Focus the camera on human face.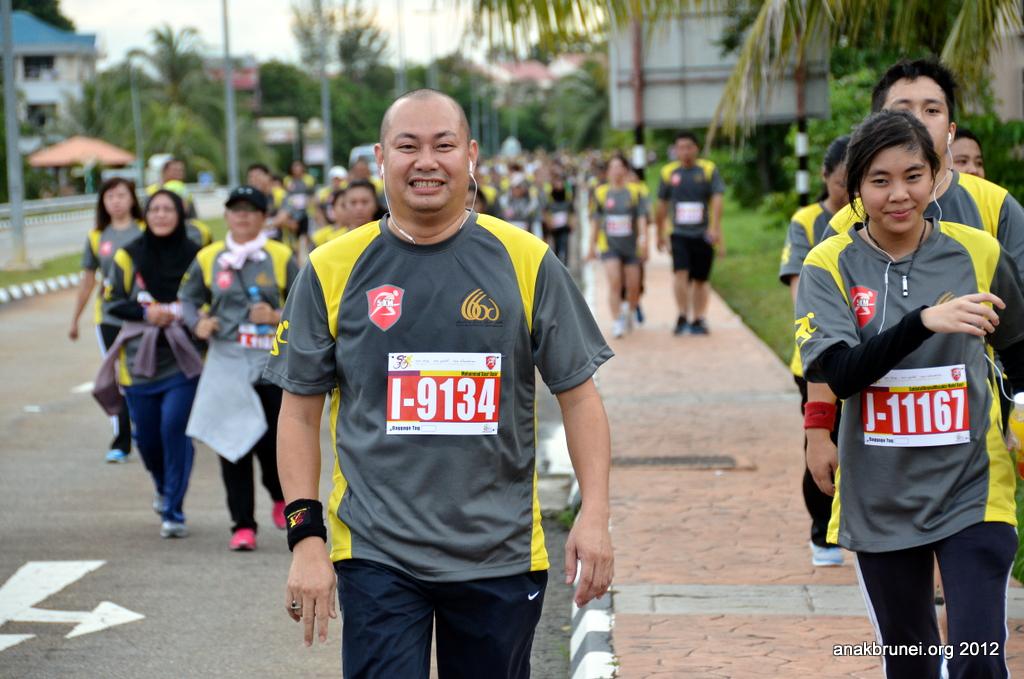
Focus region: left=225, top=195, right=262, bottom=237.
